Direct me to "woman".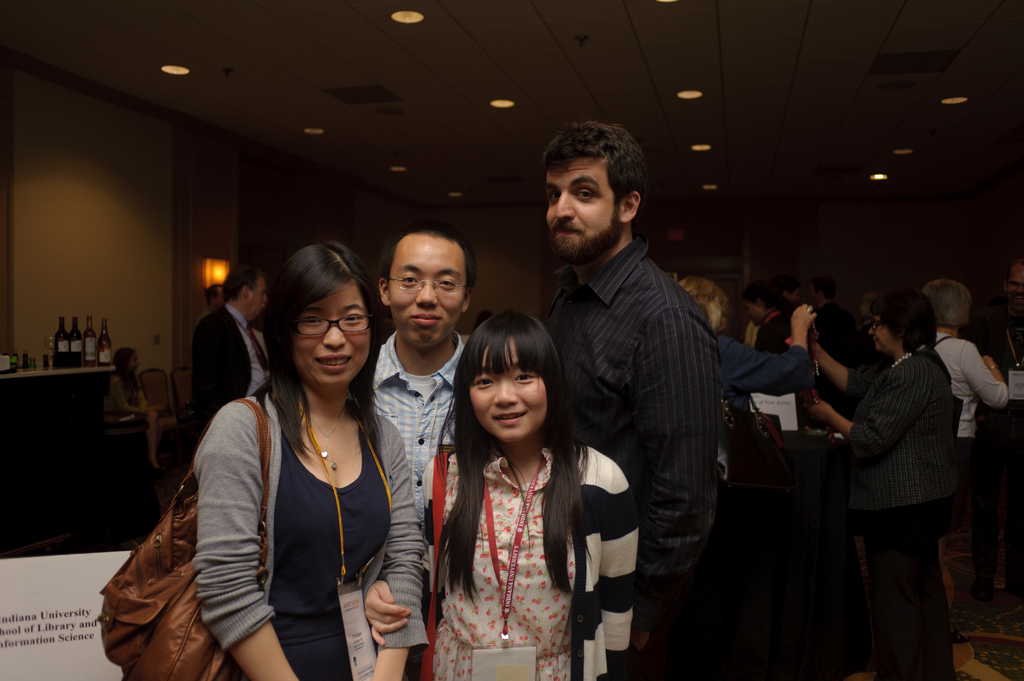
Direction: [178,248,412,680].
